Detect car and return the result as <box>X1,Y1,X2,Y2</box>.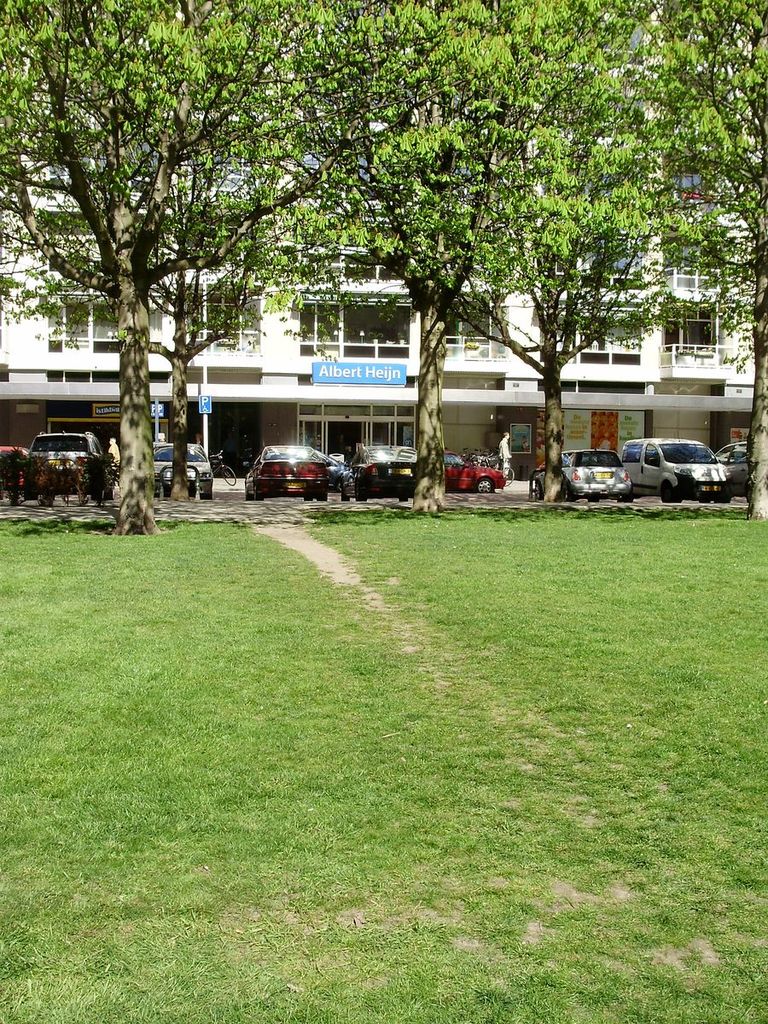
<box>551,445,627,504</box>.
